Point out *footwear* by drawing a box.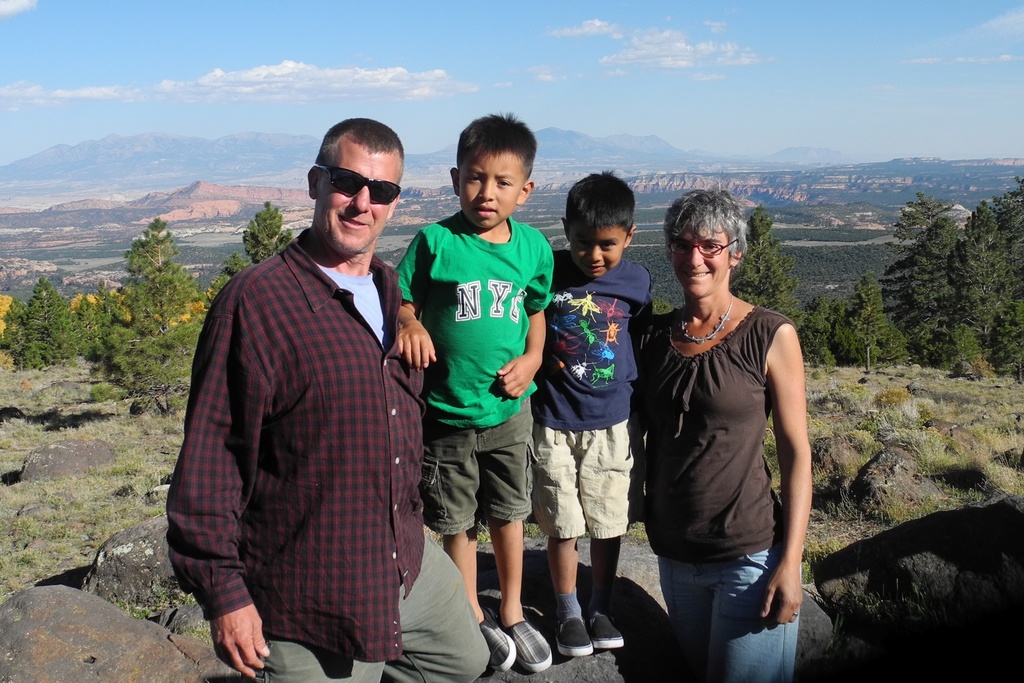
(x1=591, y1=609, x2=627, y2=649).
